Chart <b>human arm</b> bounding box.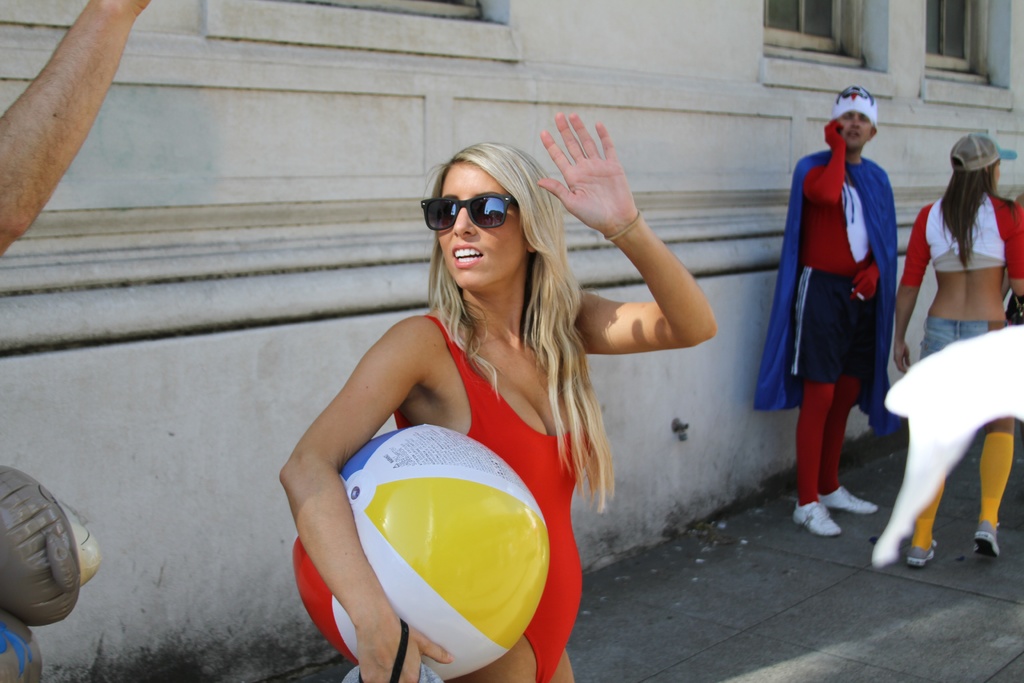
Charted: <box>894,201,931,372</box>.
